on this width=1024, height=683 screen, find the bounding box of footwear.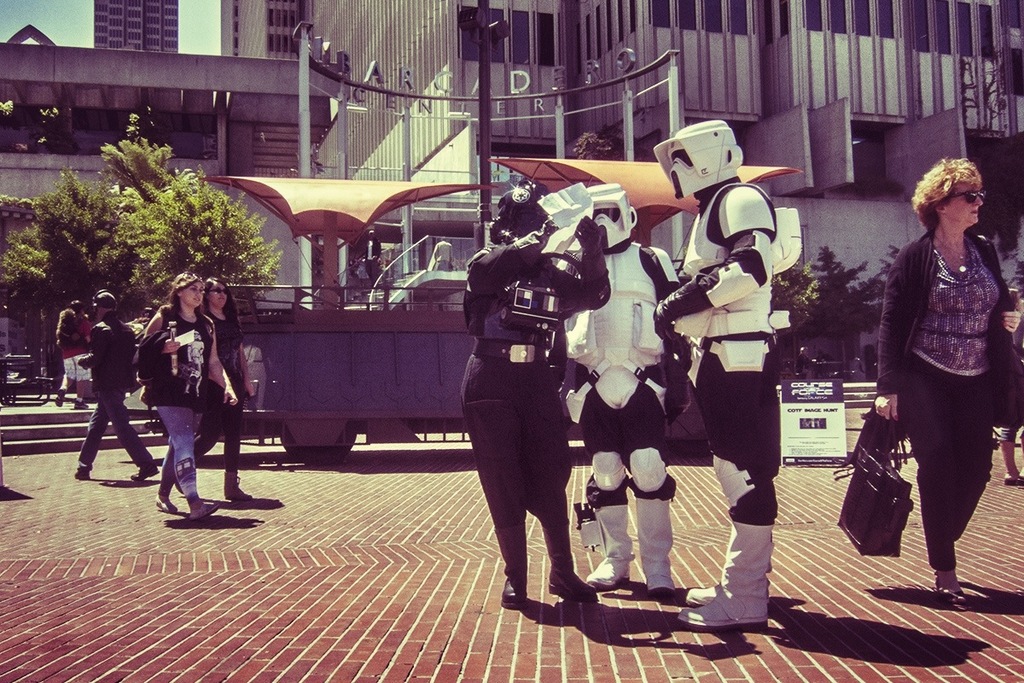
Bounding box: BBox(683, 587, 719, 602).
